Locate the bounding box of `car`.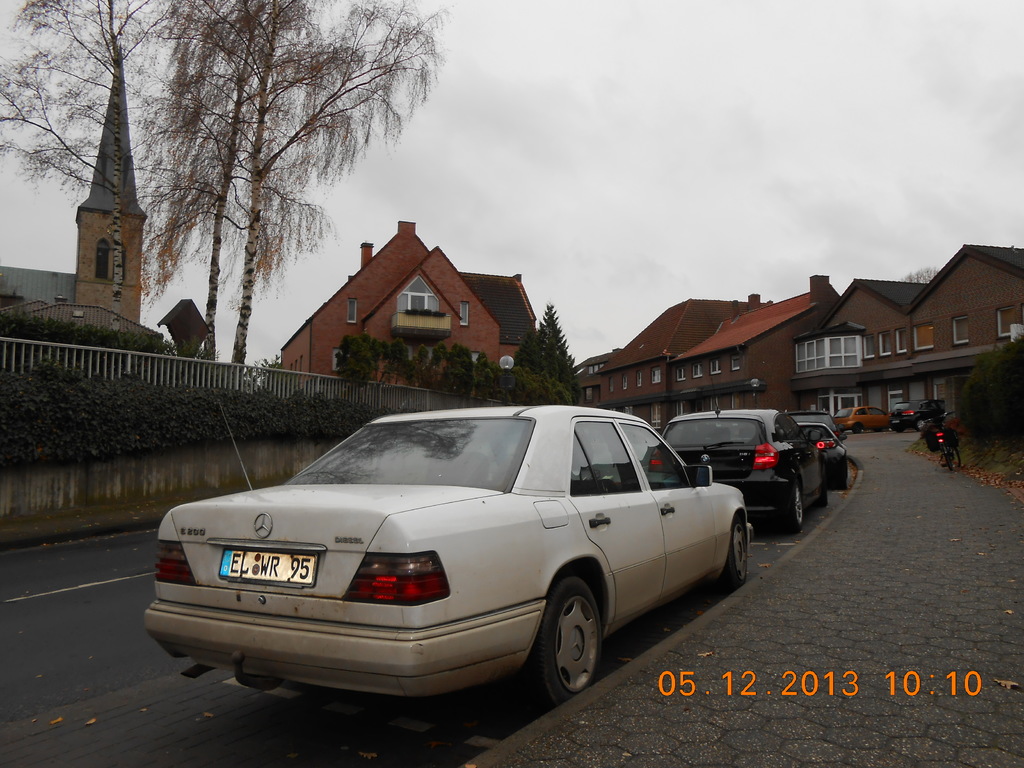
Bounding box: <box>644,399,823,522</box>.
